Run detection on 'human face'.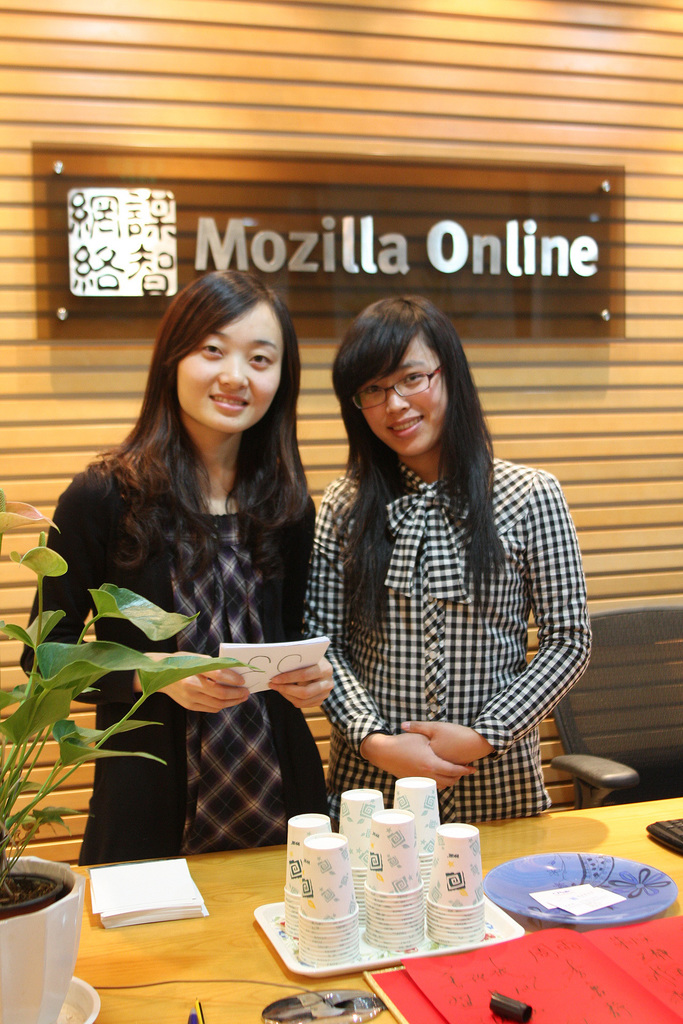
Result: left=360, top=344, right=448, bottom=459.
